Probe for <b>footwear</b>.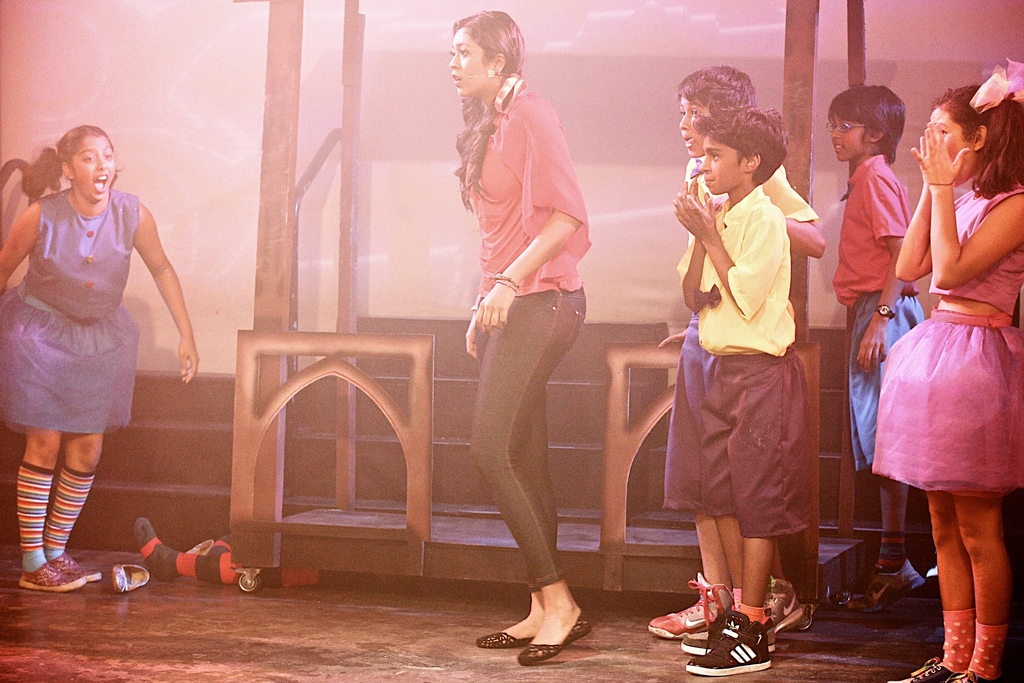
Probe result: [888, 657, 957, 682].
